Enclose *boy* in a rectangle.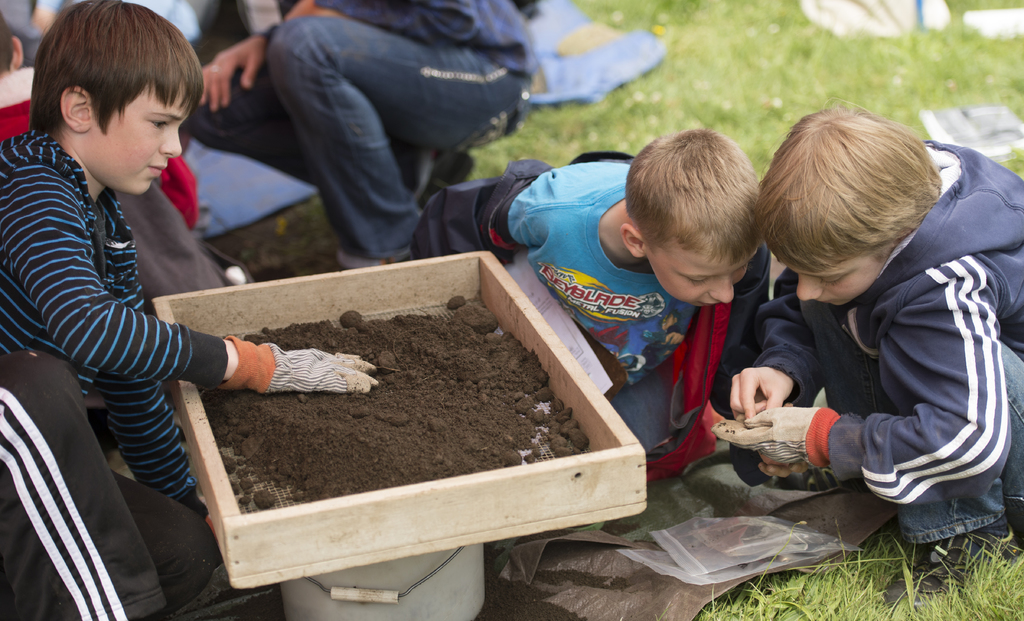
412 128 770 480.
